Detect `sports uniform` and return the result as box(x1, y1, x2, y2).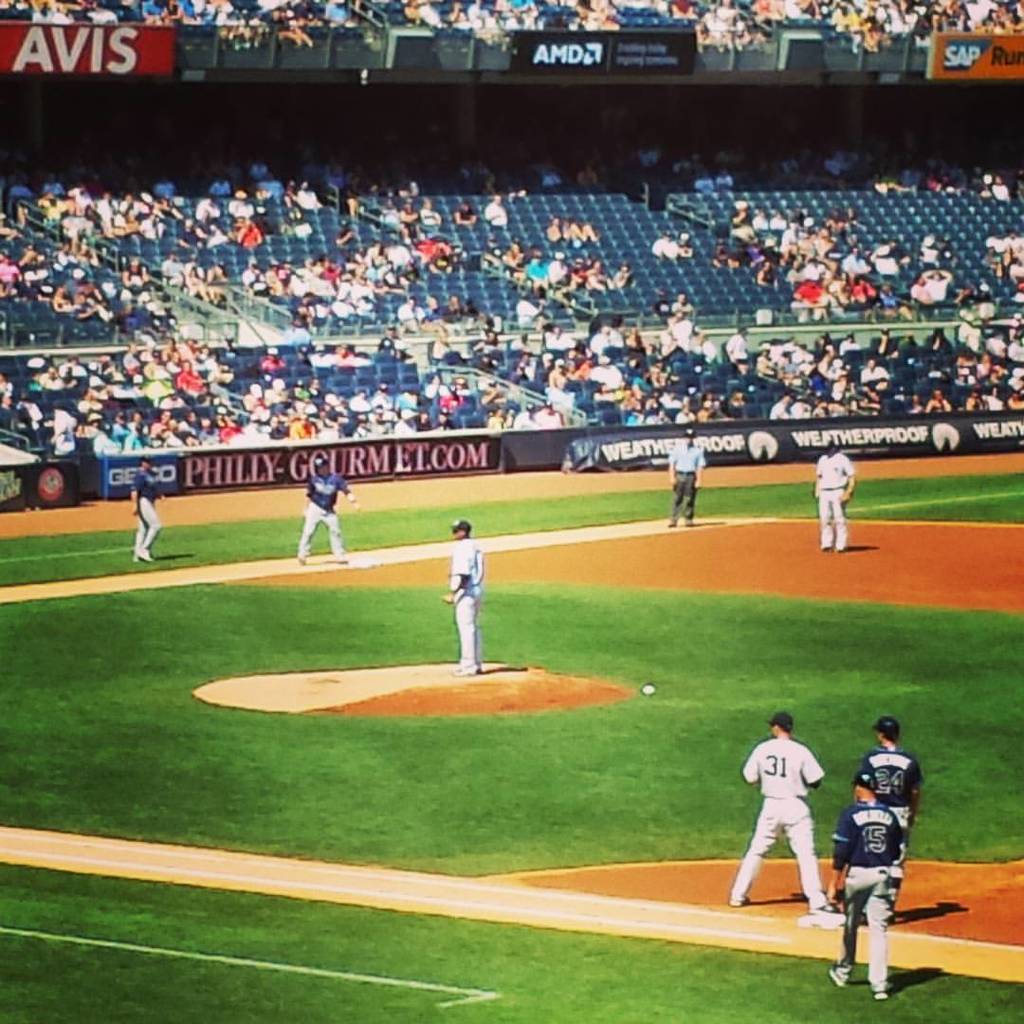
box(850, 745, 942, 815).
